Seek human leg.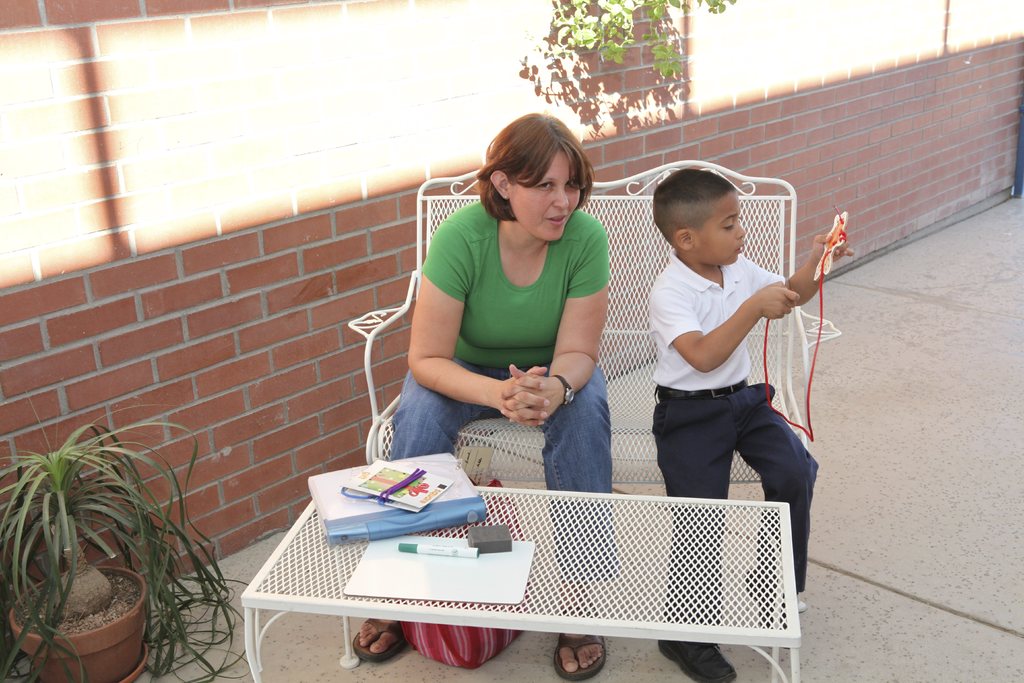
left=737, top=384, right=819, bottom=616.
